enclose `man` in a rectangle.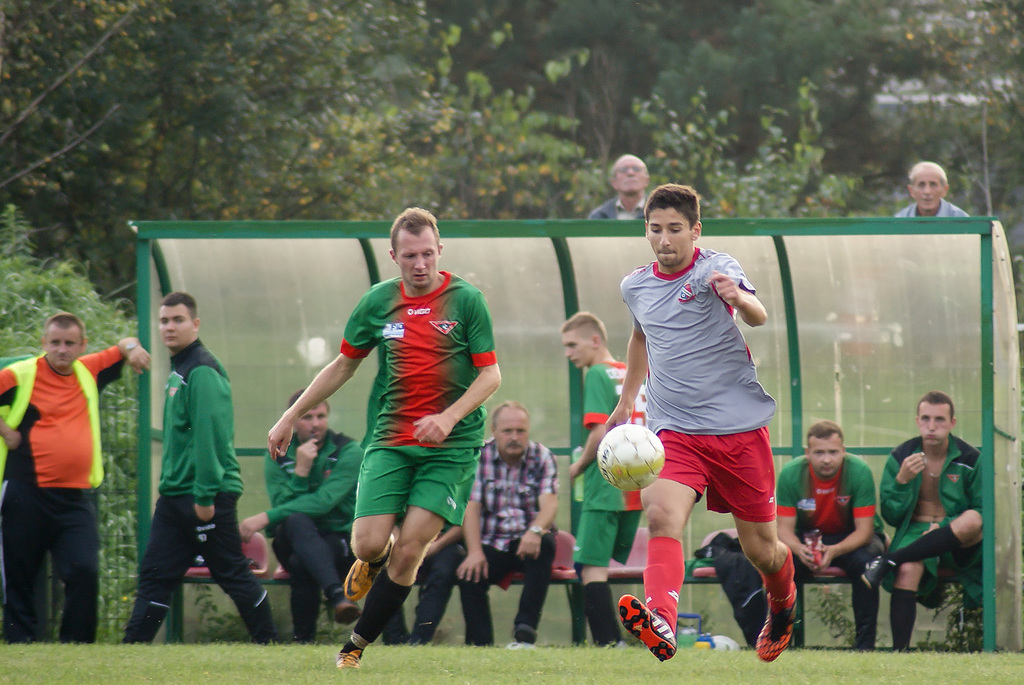
BBox(606, 194, 806, 659).
